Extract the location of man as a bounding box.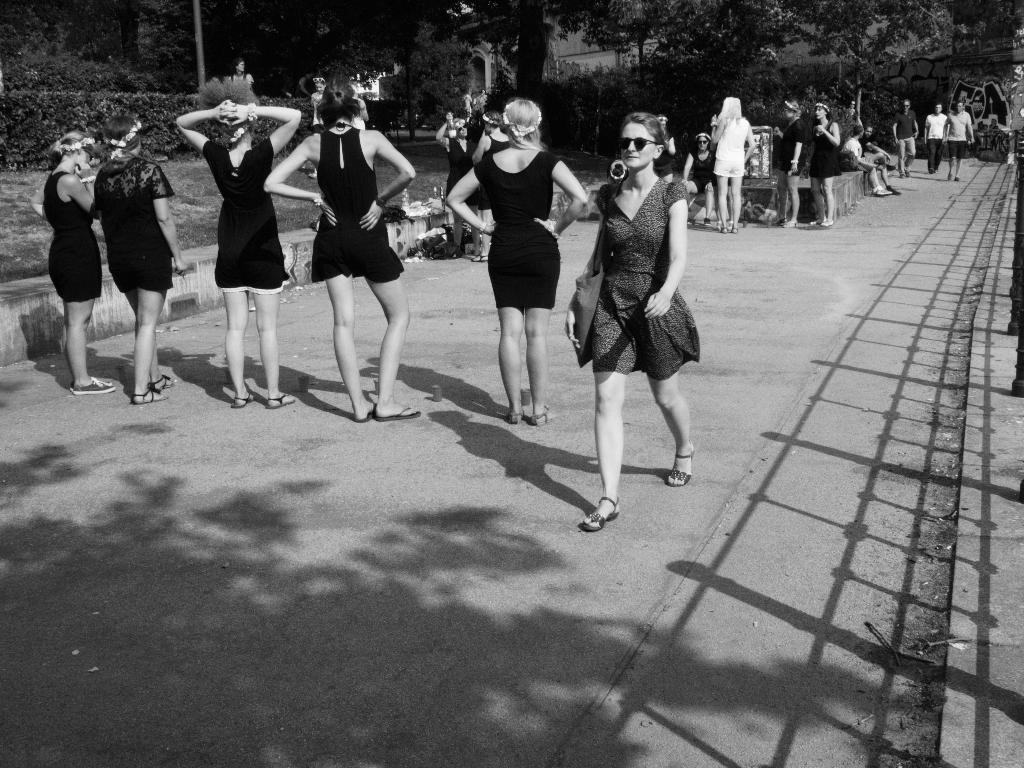
[x1=838, y1=124, x2=886, y2=198].
